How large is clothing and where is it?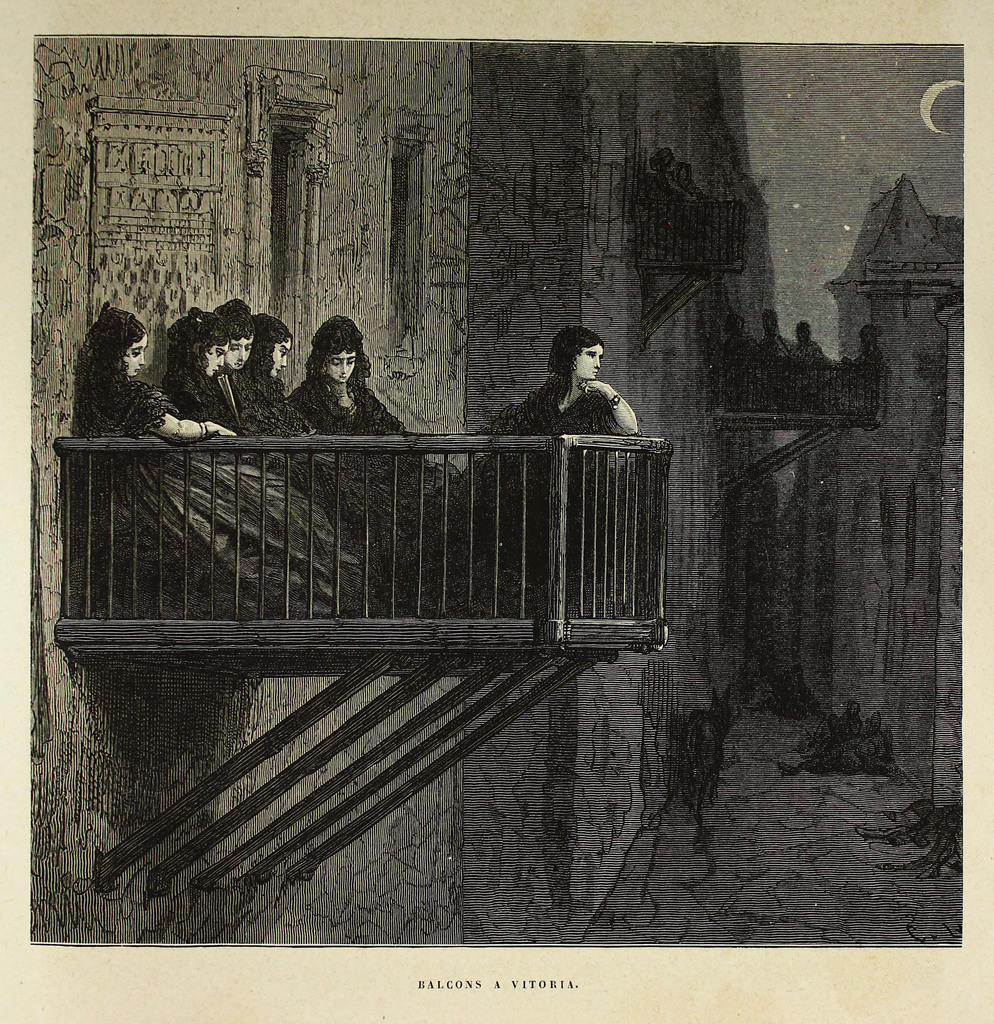
Bounding box: bbox=[238, 368, 412, 614].
